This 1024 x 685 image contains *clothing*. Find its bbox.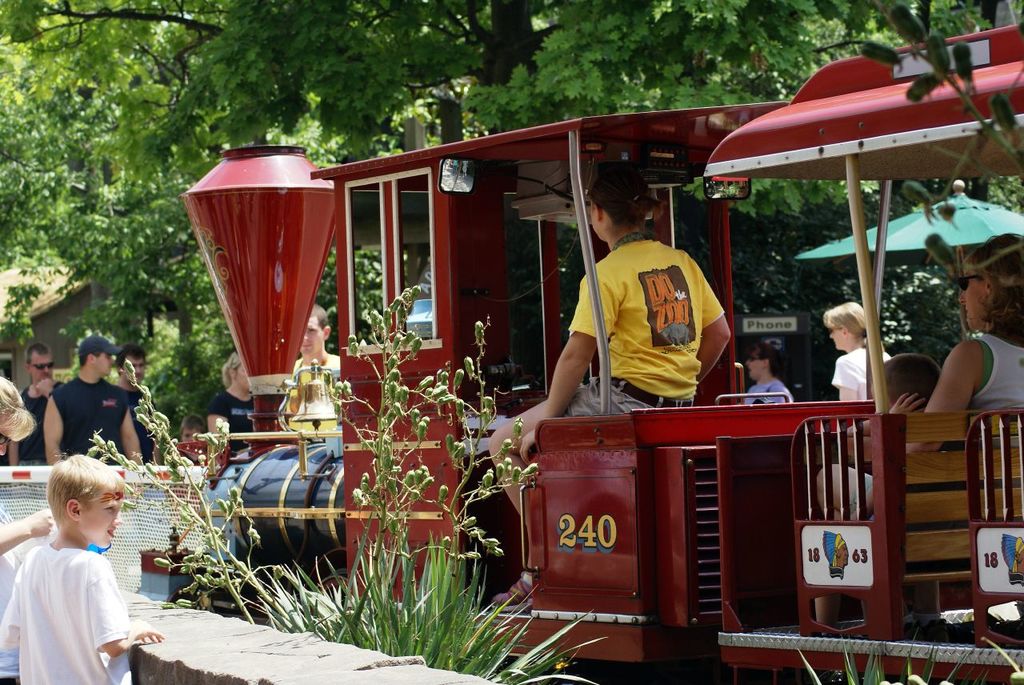
{"left": 114, "top": 387, "right": 155, "bottom": 463}.
